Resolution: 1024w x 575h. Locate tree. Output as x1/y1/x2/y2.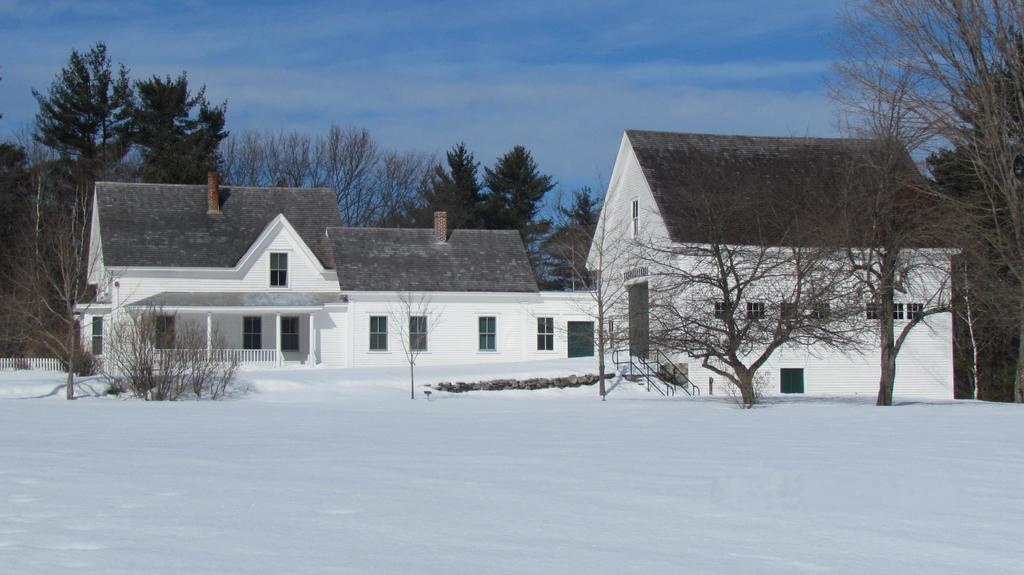
104/63/227/177.
